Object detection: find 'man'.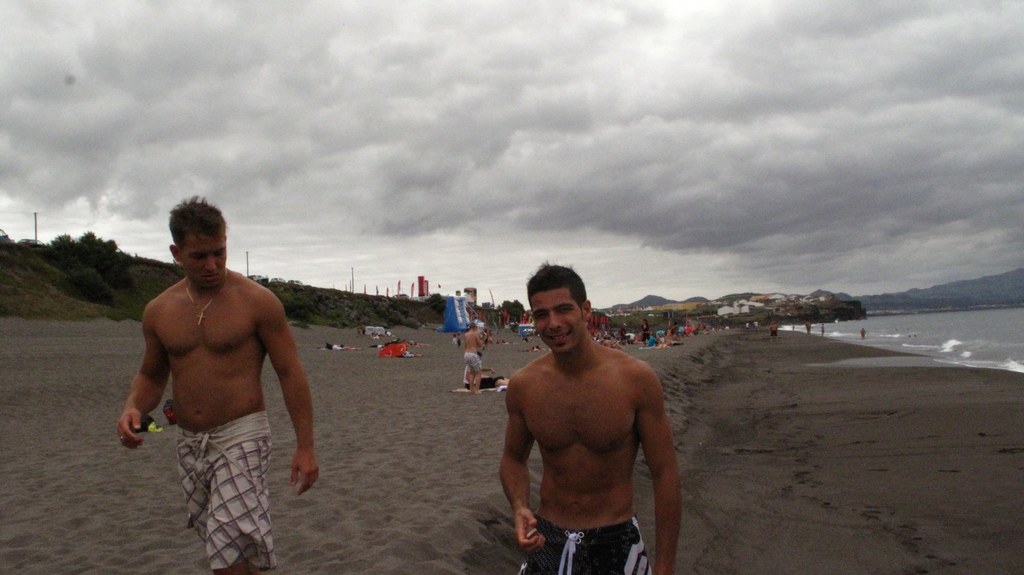
box=[488, 266, 693, 574].
